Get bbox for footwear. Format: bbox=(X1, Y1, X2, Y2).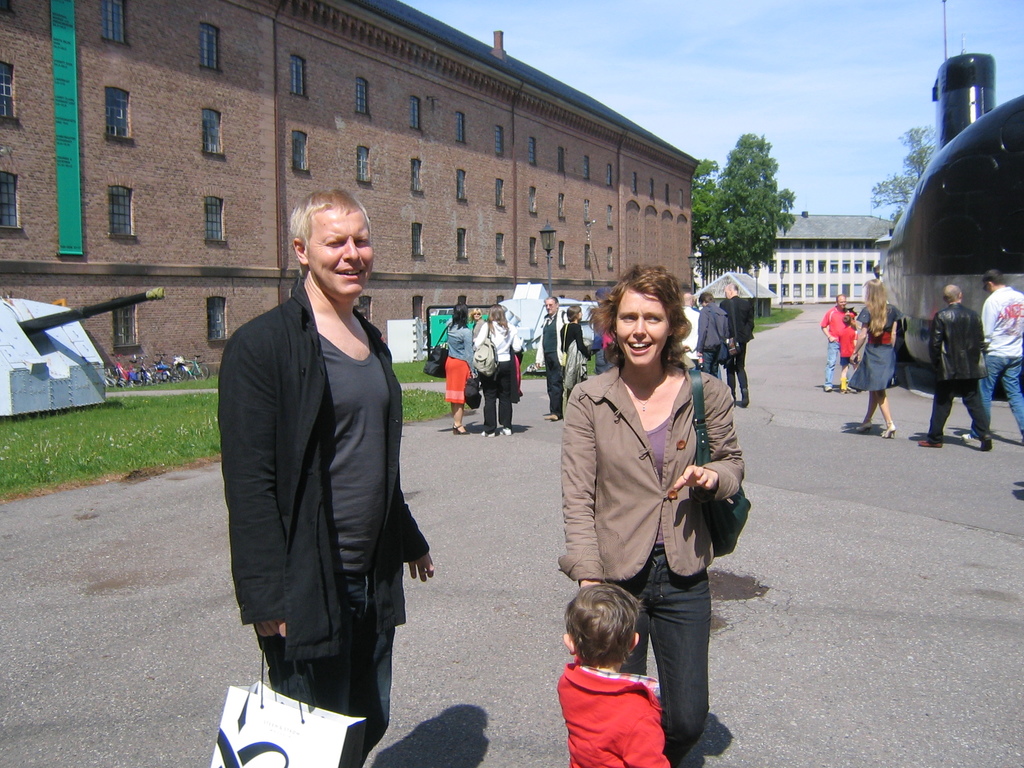
bbox=(500, 426, 509, 440).
